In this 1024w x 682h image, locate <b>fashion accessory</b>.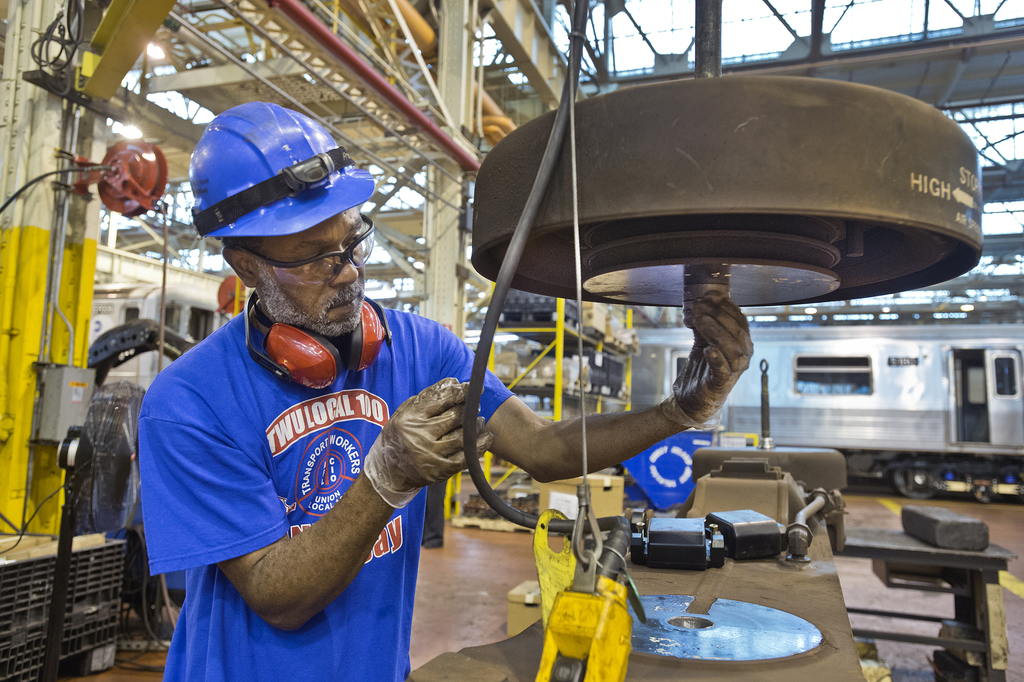
Bounding box: <box>662,293,751,433</box>.
